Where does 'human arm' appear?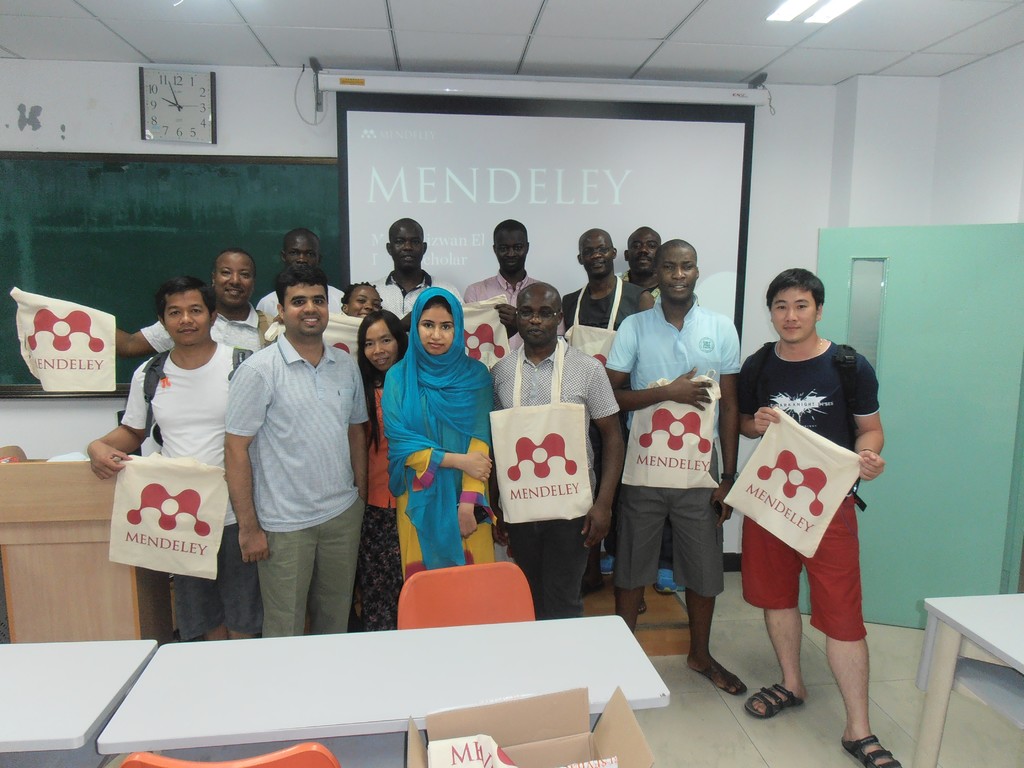
Appears at 740,349,779,436.
